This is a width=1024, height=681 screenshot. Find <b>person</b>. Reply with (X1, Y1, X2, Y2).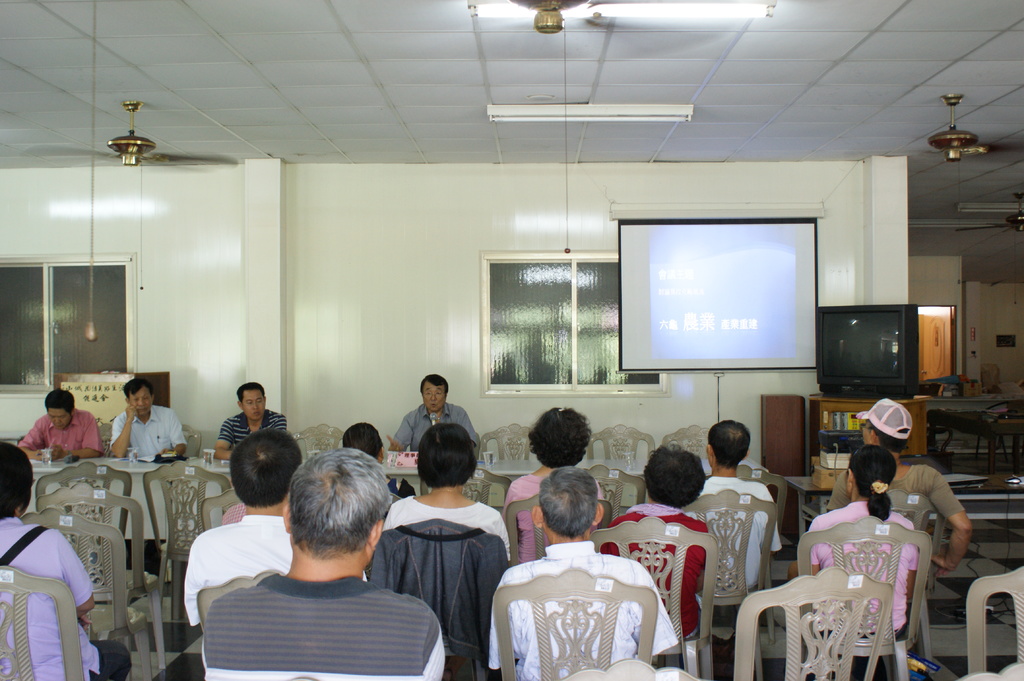
(344, 421, 415, 499).
